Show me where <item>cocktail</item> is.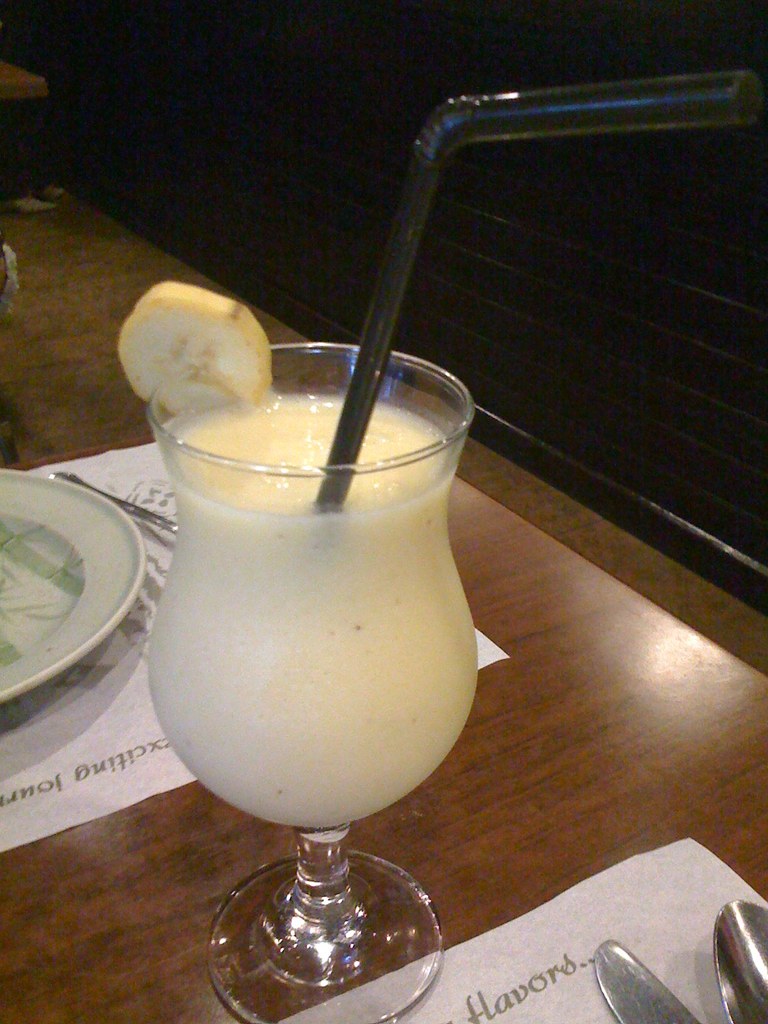
<item>cocktail</item> is at 145:335:478:1023.
